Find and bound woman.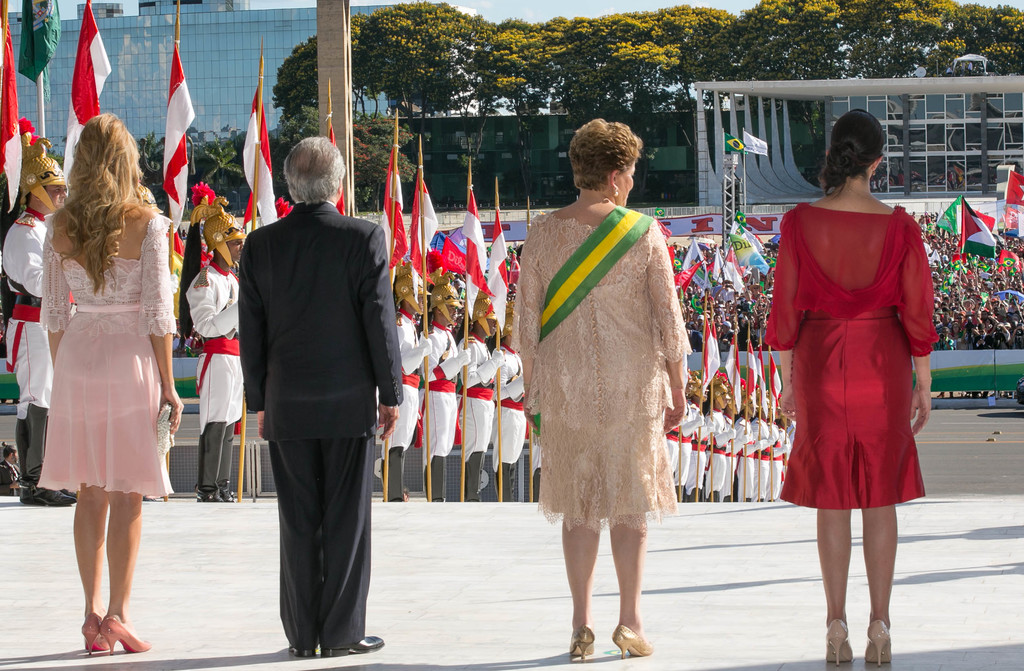
Bound: {"x1": 763, "y1": 107, "x2": 941, "y2": 667}.
